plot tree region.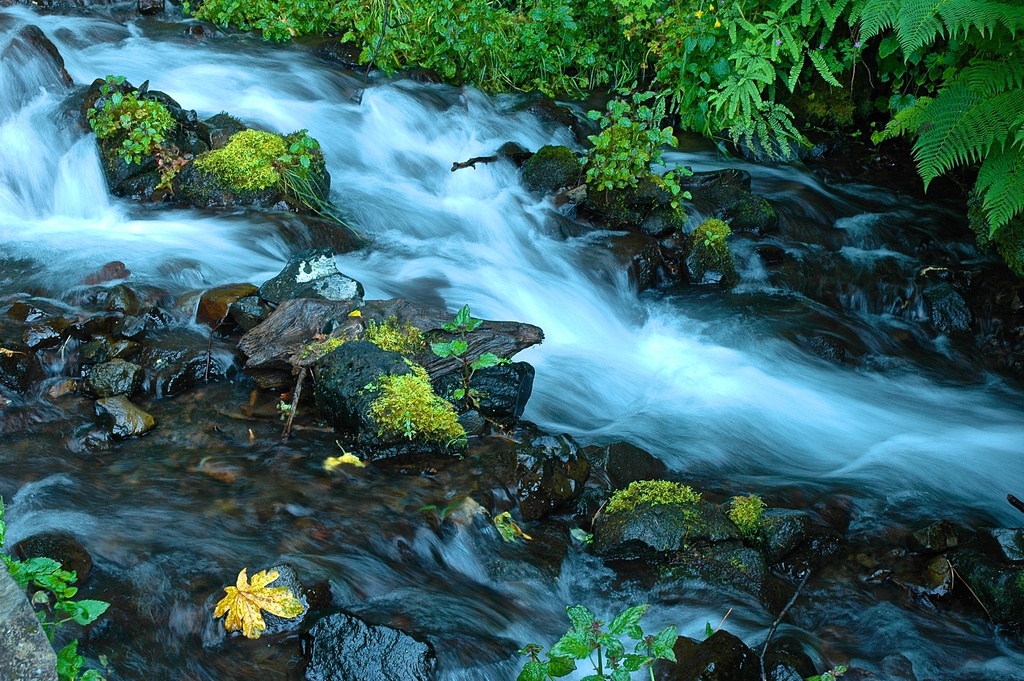
Plotted at {"left": 848, "top": 0, "right": 1023, "bottom": 270}.
